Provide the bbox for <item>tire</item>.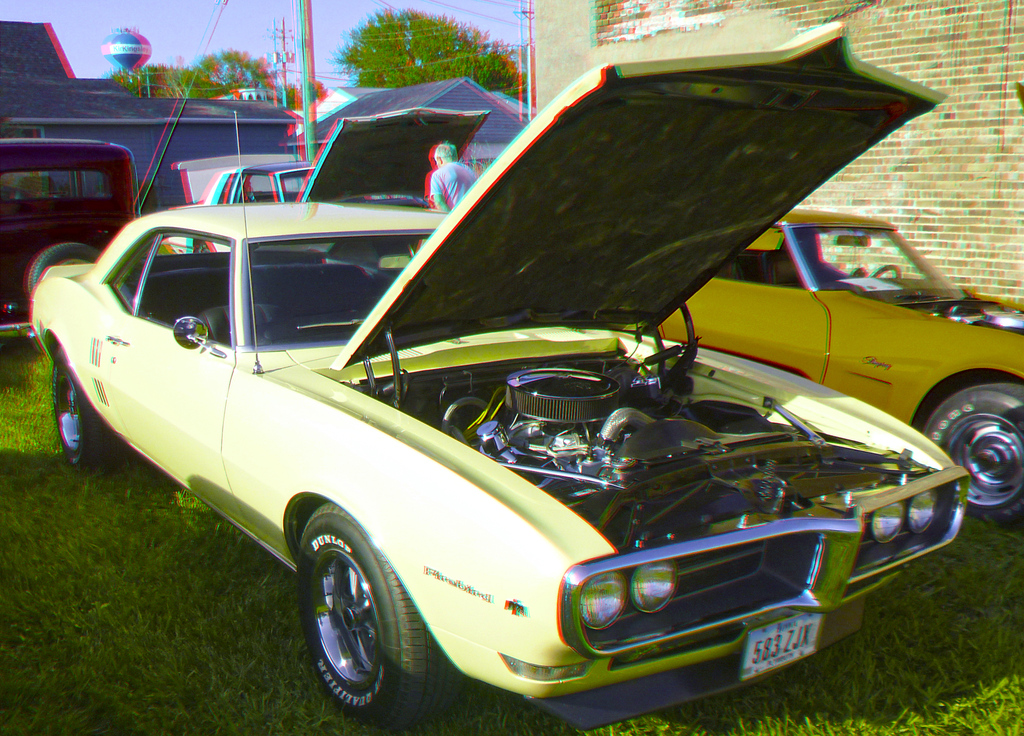
bbox=[28, 242, 98, 292].
